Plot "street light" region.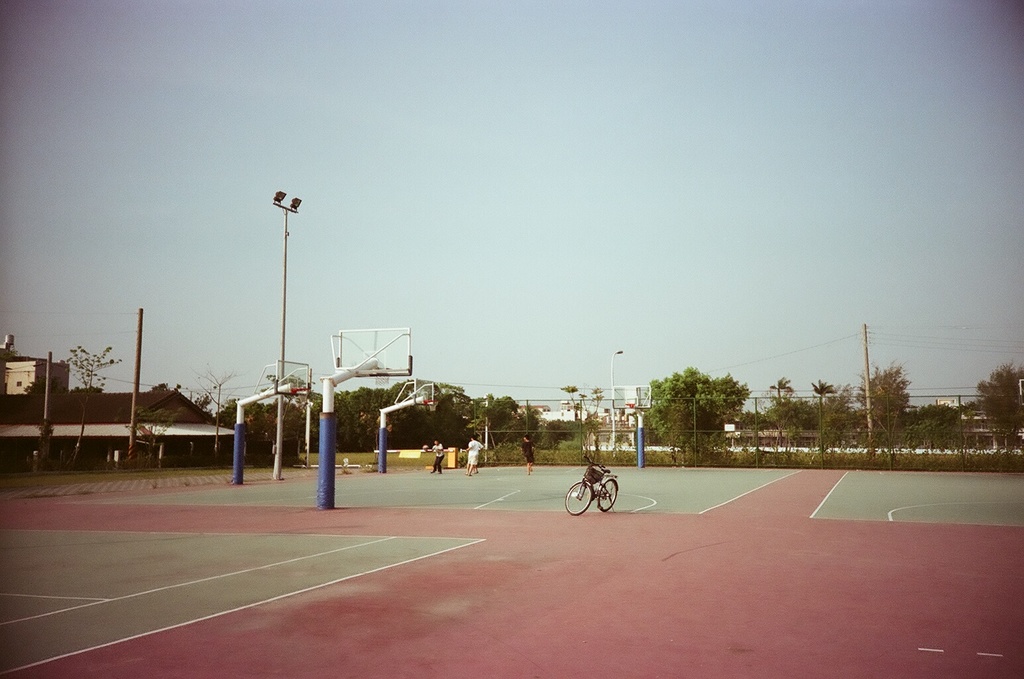
Plotted at 611 351 622 414.
